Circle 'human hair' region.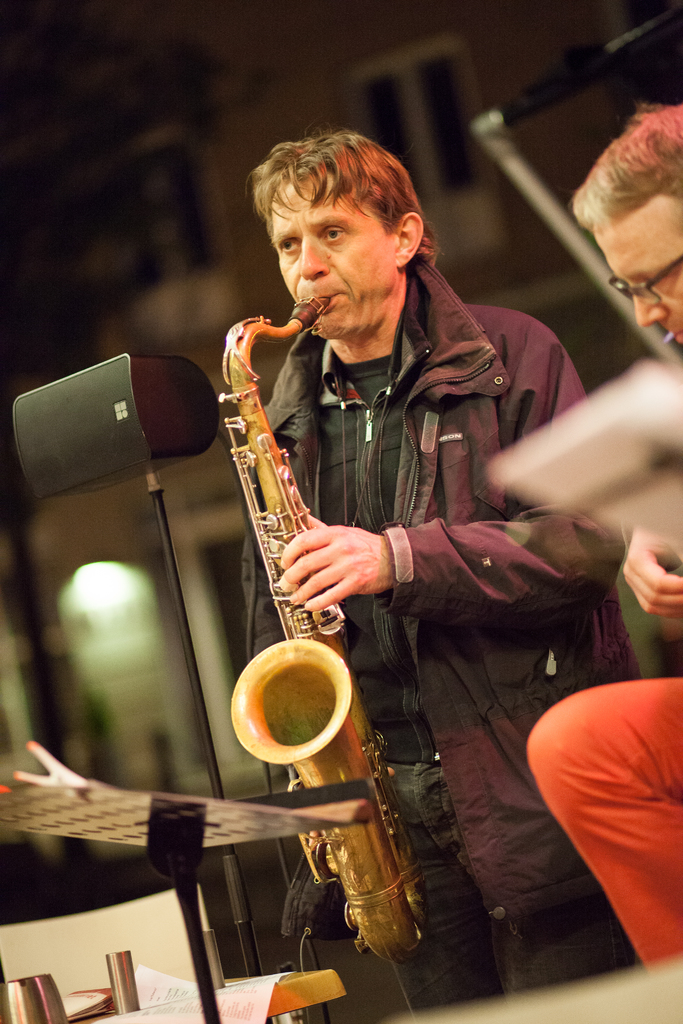
Region: 239, 119, 441, 262.
